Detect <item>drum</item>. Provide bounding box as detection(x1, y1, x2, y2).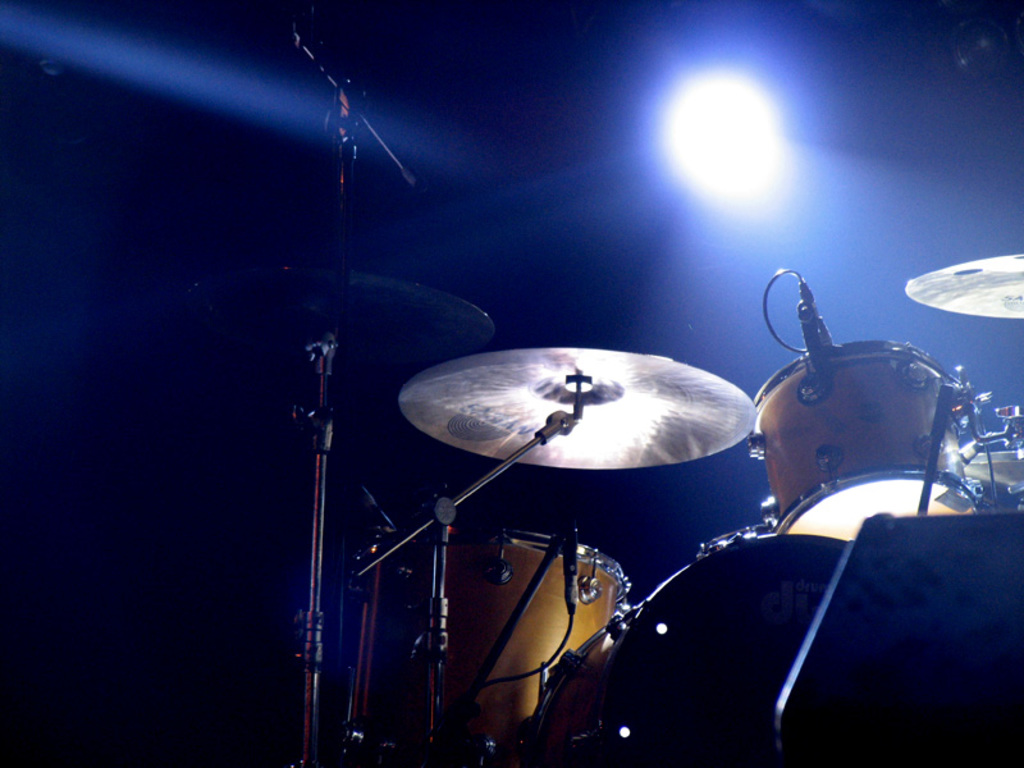
detection(957, 429, 1023, 512).
